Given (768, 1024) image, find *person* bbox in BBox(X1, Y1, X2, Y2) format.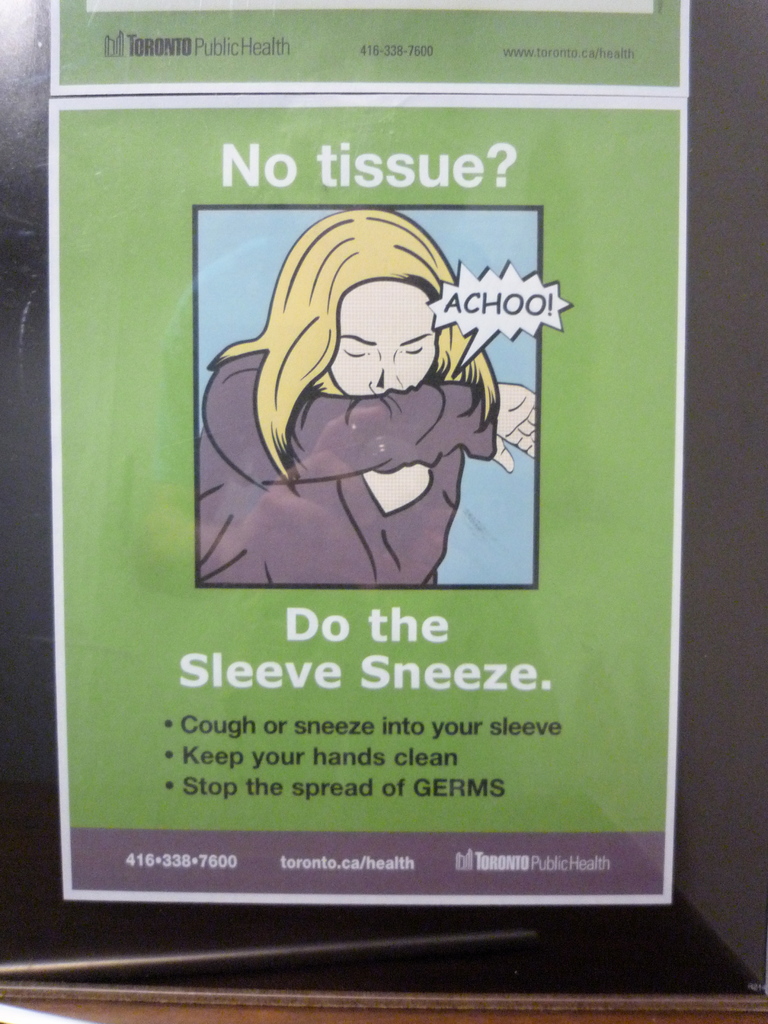
BBox(198, 207, 536, 580).
